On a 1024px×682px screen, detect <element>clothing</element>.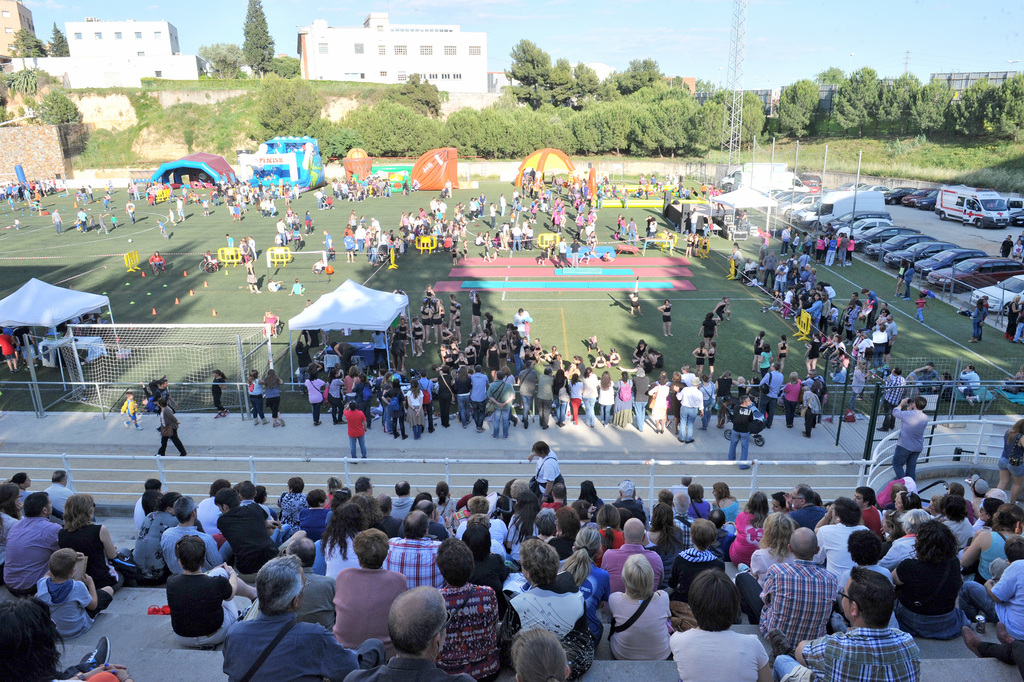
(left=556, top=239, right=568, bottom=267).
